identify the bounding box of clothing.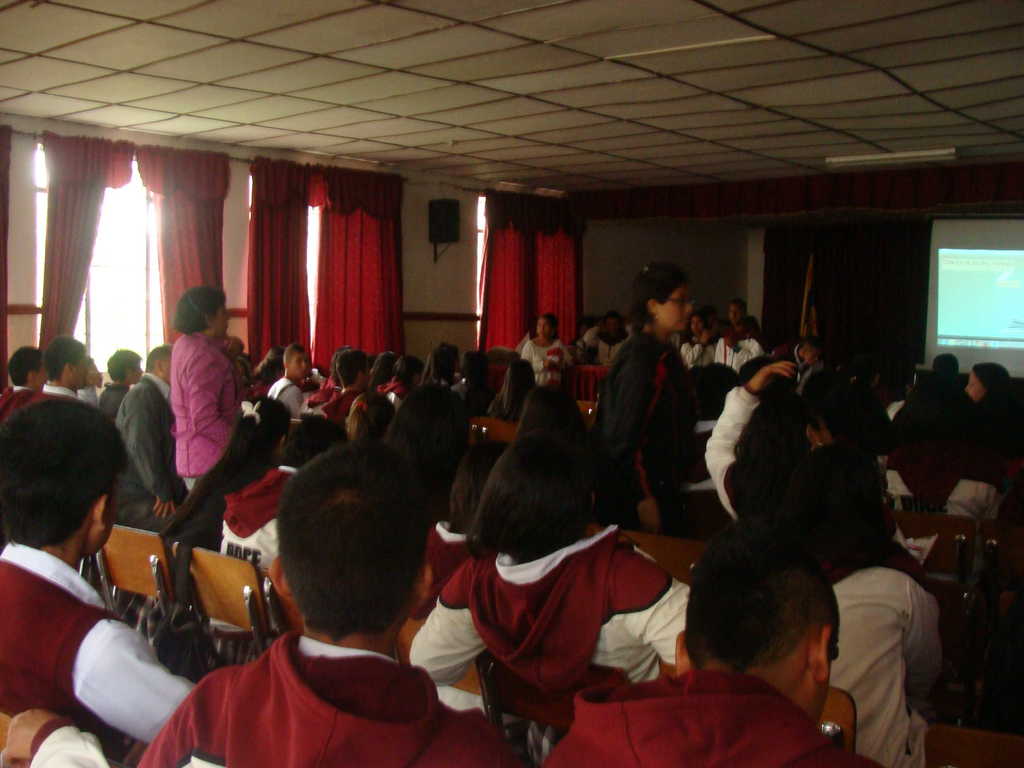
select_region(547, 669, 890, 767).
